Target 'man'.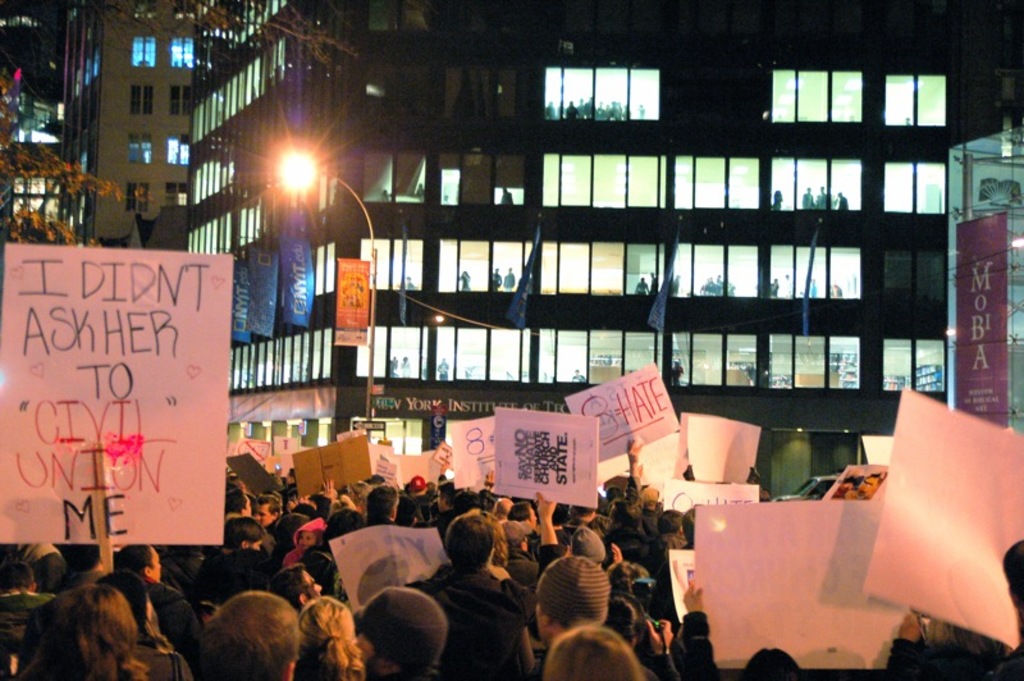
Target region: region(269, 565, 321, 607).
